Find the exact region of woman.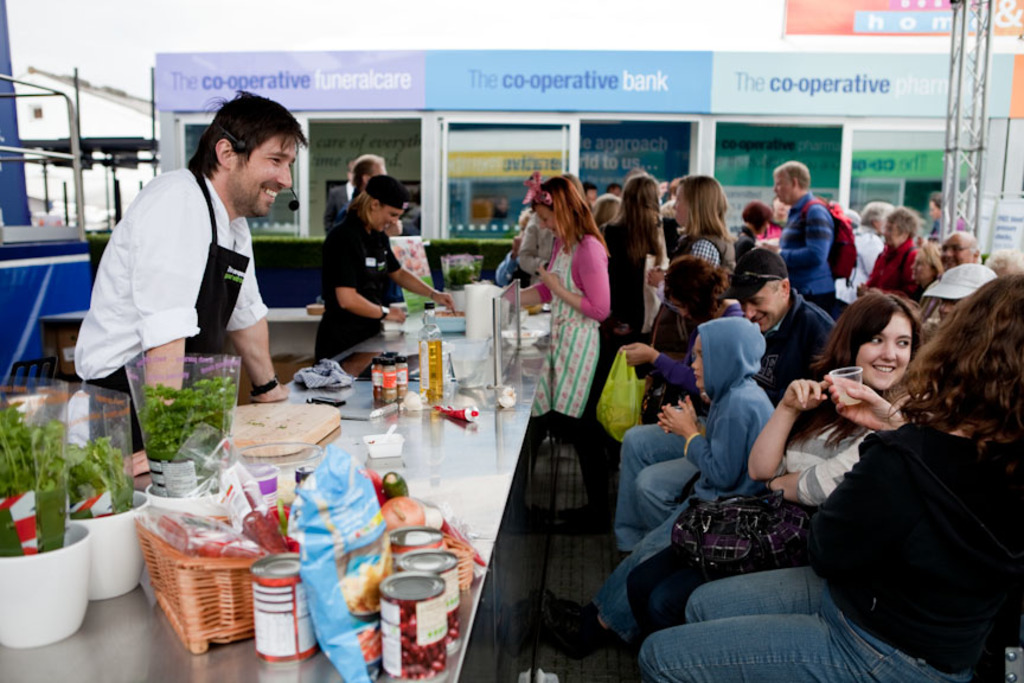
Exact region: (846,215,930,298).
